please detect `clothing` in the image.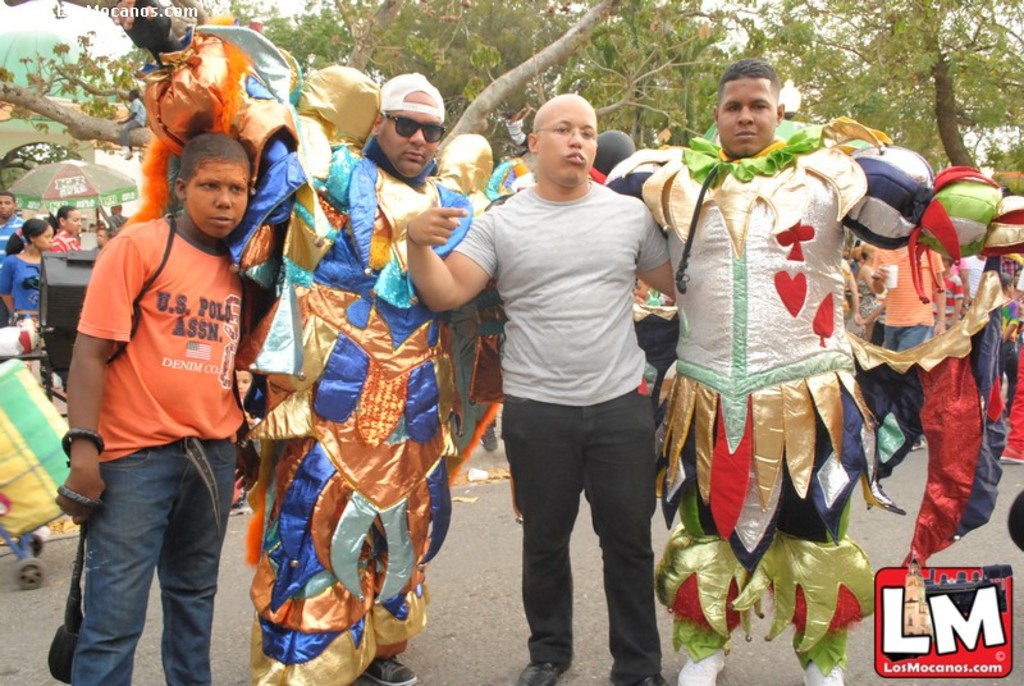
<bbox>47, 225, 83, 257</bbox>.
